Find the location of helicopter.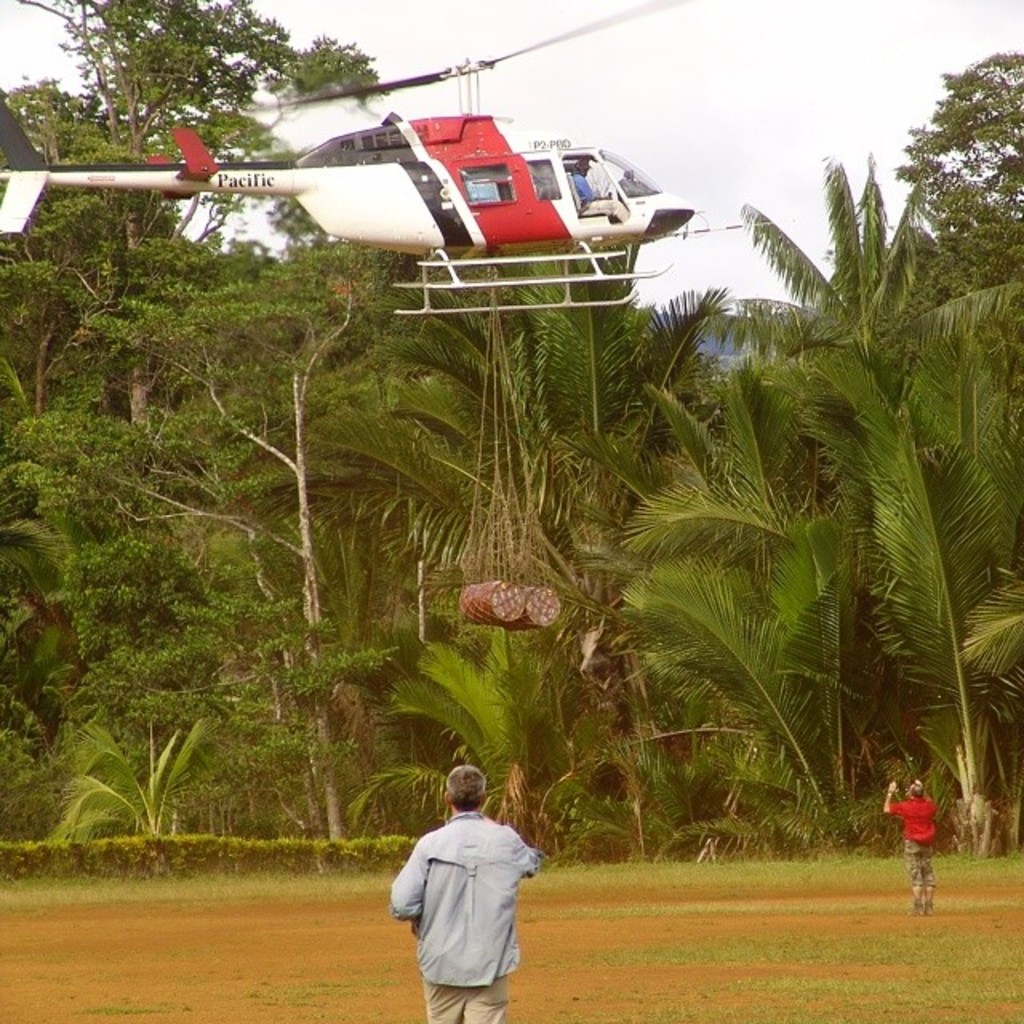
Location: 0:0:699:318.
